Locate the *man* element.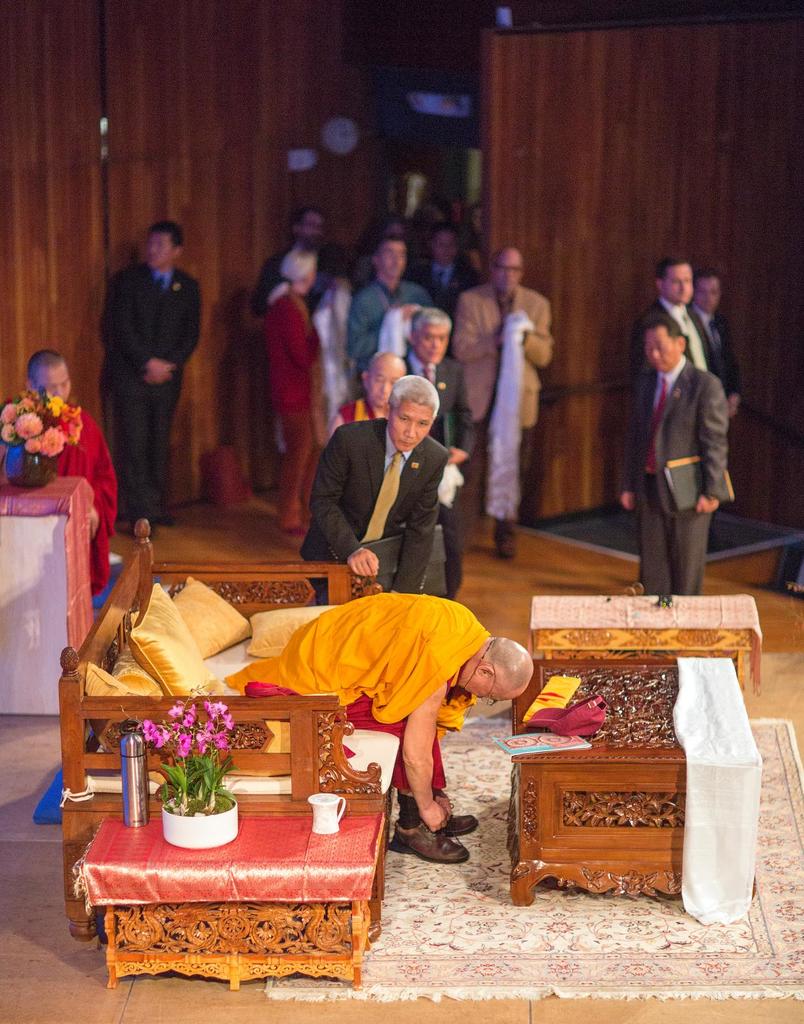
Element bbox: box(243, 211, 344, 326).
